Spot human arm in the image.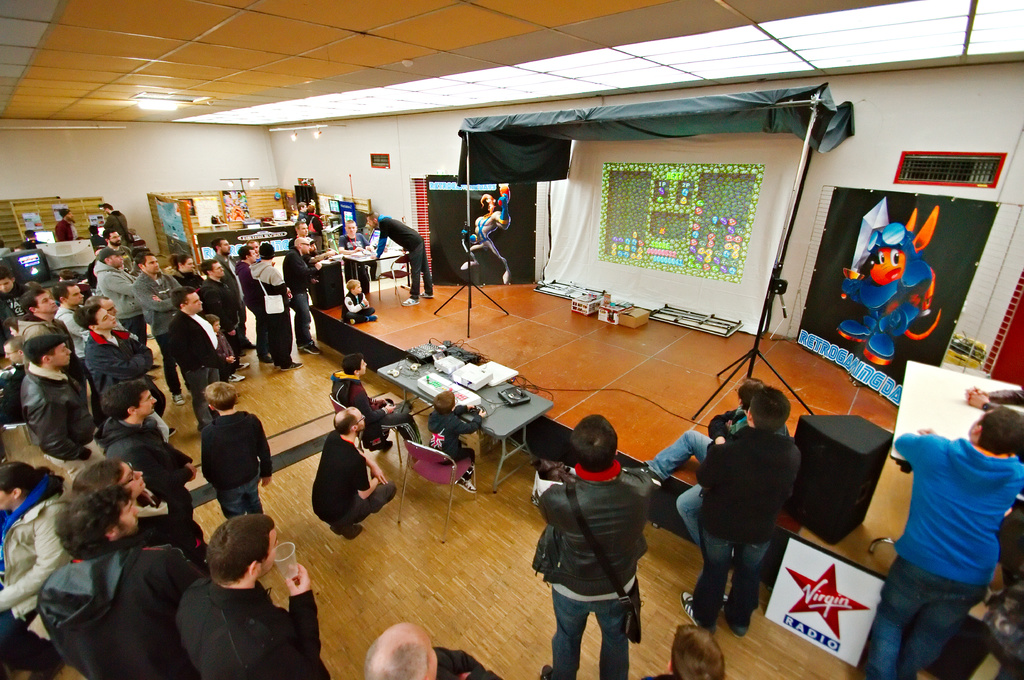
human arm found at (470,229,478,242).
